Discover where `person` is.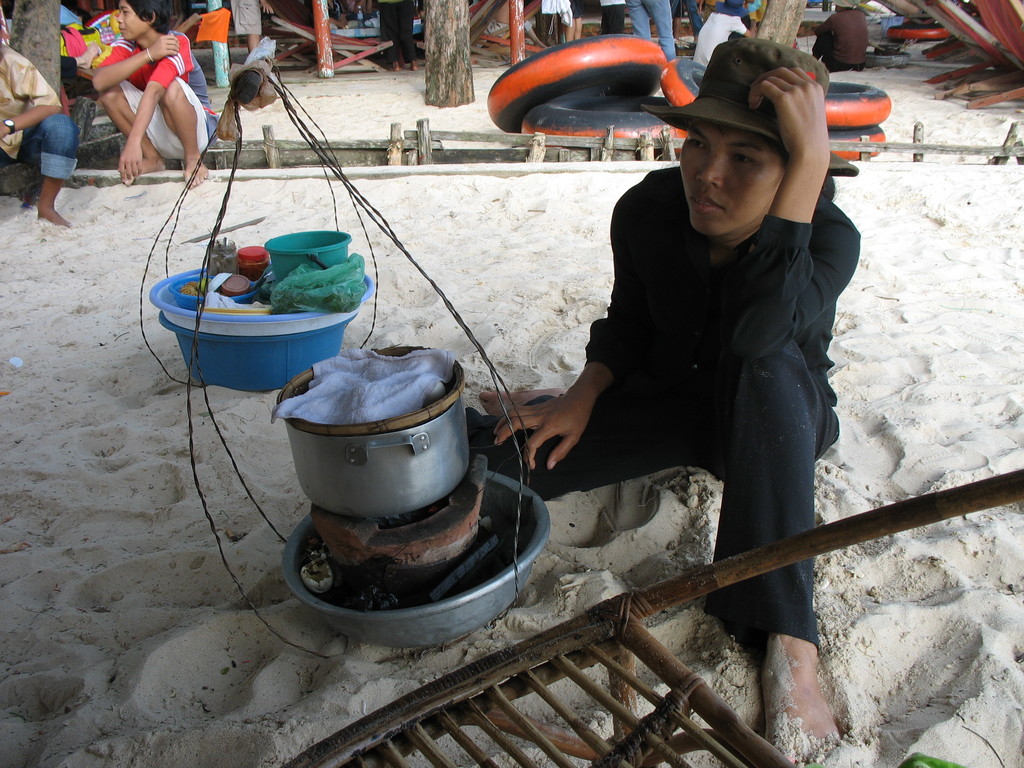
Discovered at detection(89, 0, 211, 198).
